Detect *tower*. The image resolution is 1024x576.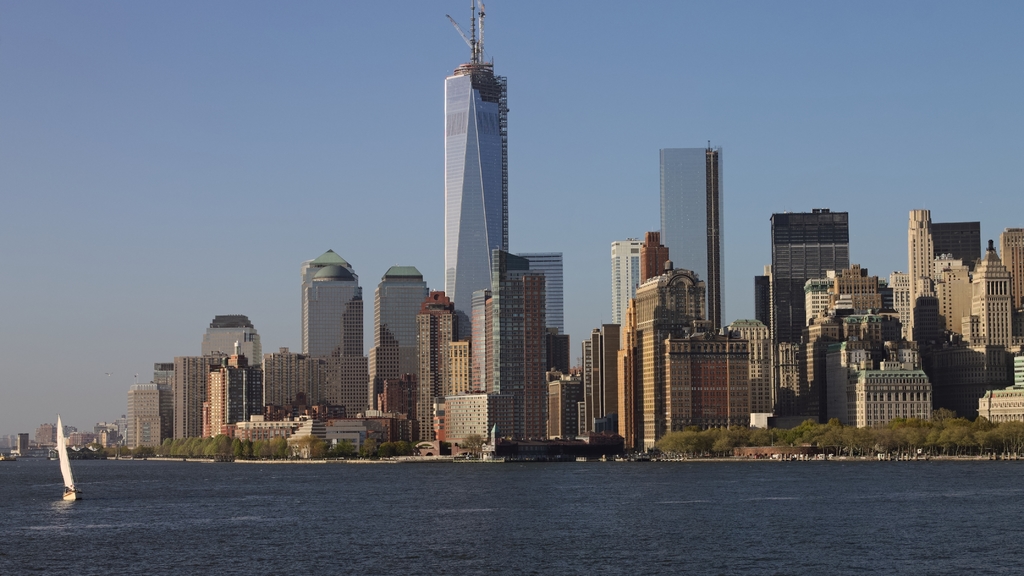
rect(371, 269, 428, 420).
